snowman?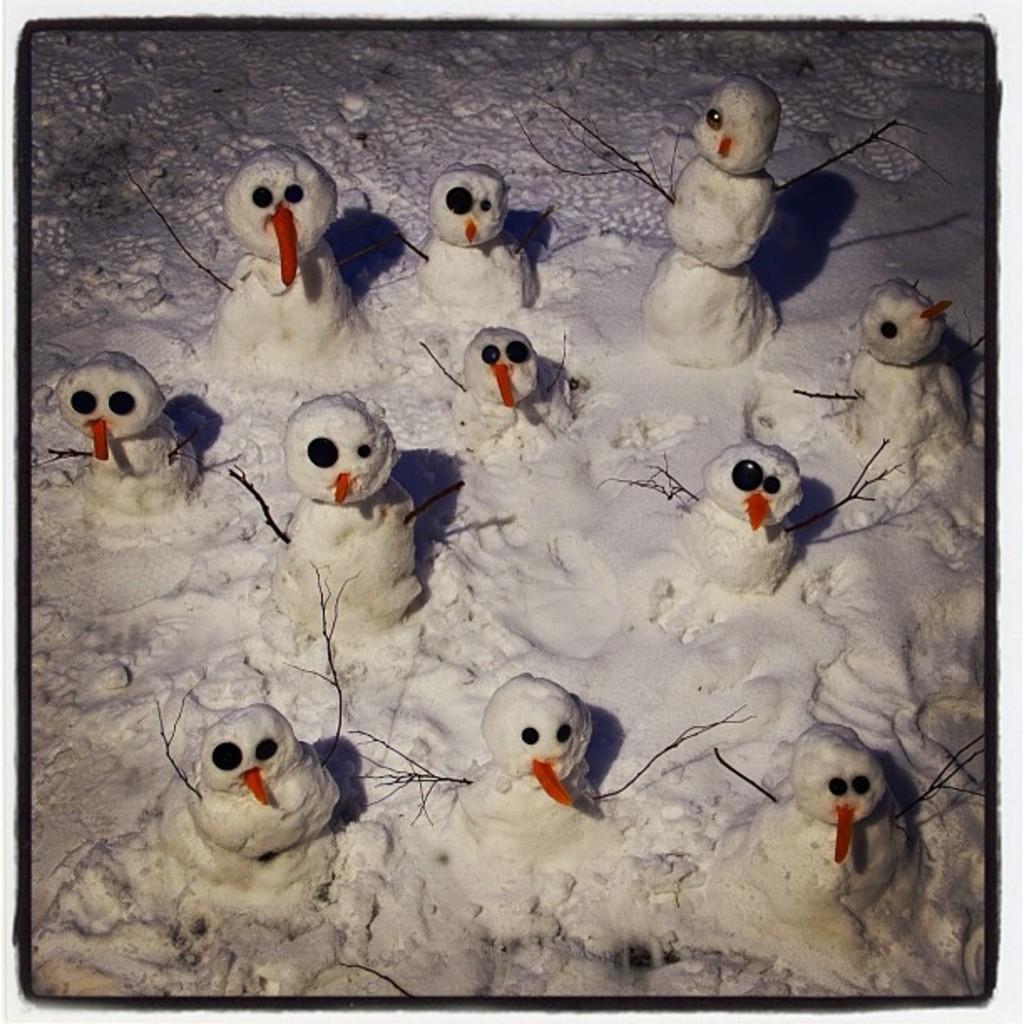
(left=539, top=57, right=914, bottom=376)
